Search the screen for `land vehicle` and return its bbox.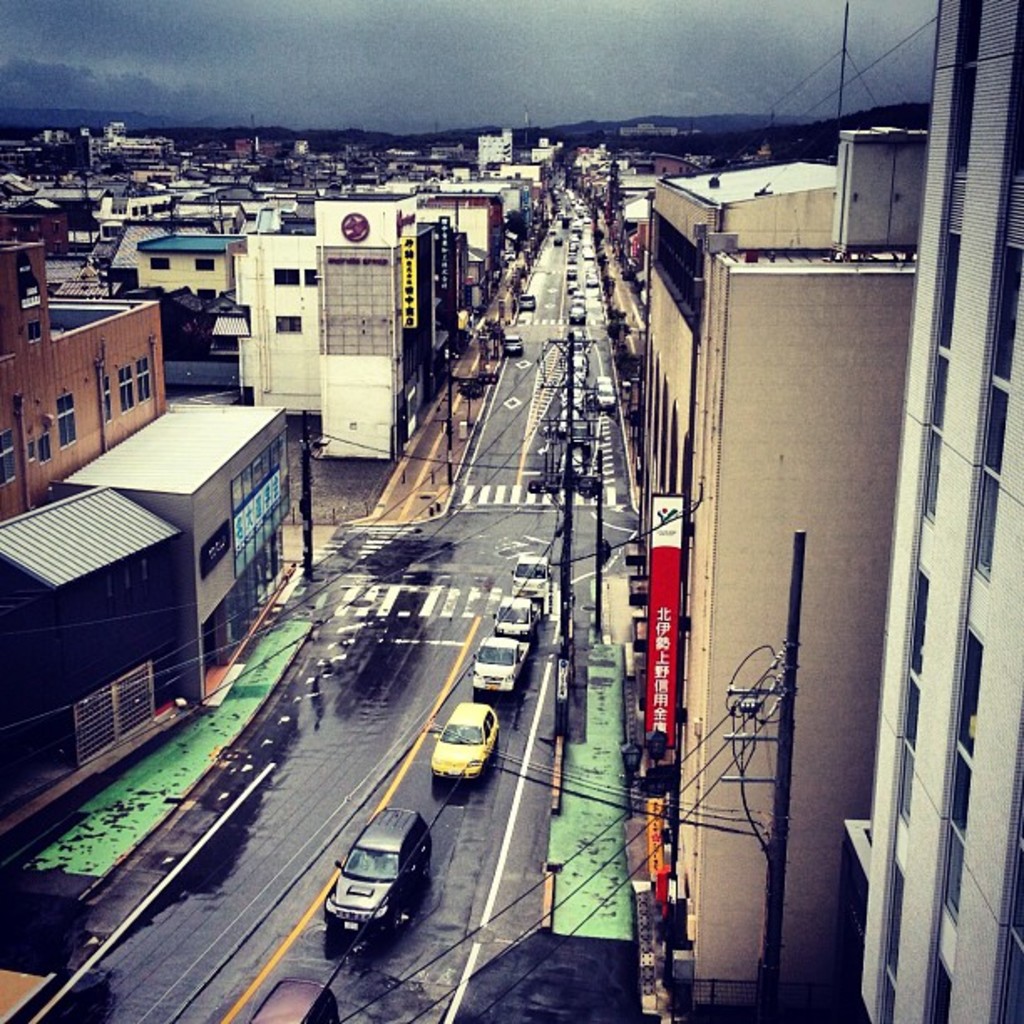
Found: [x1=562, y1=417, x2=574, y2=432].
